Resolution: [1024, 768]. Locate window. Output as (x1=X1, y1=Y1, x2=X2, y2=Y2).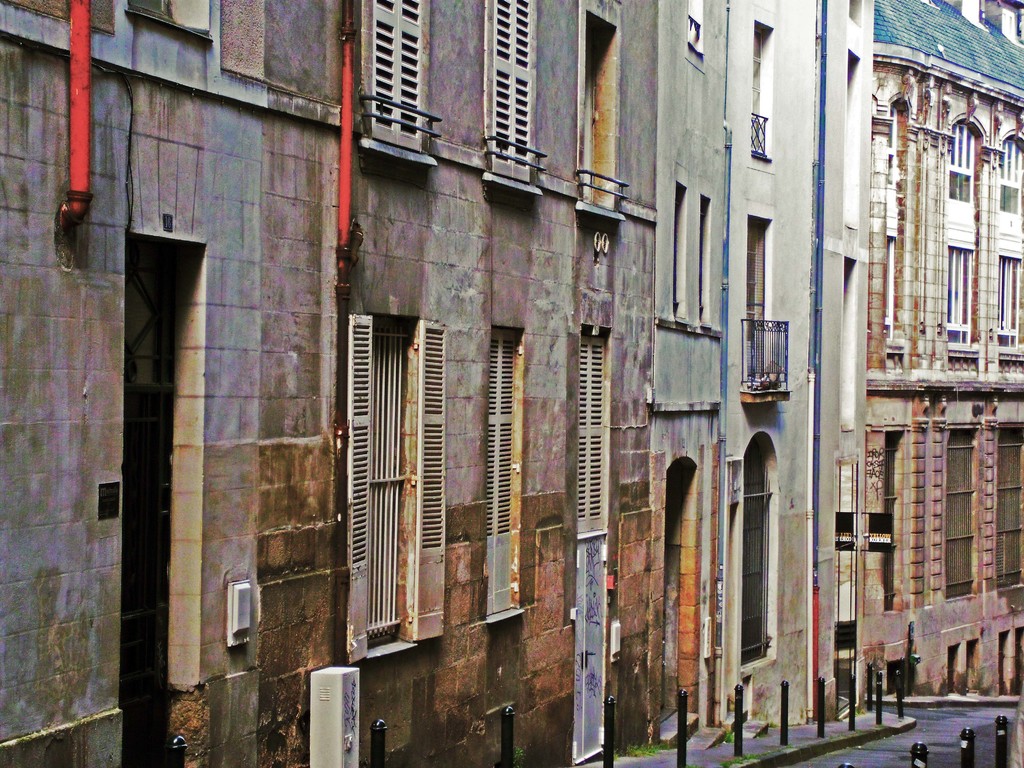
(x1=749, y1=29, x2=771, y2=161).
